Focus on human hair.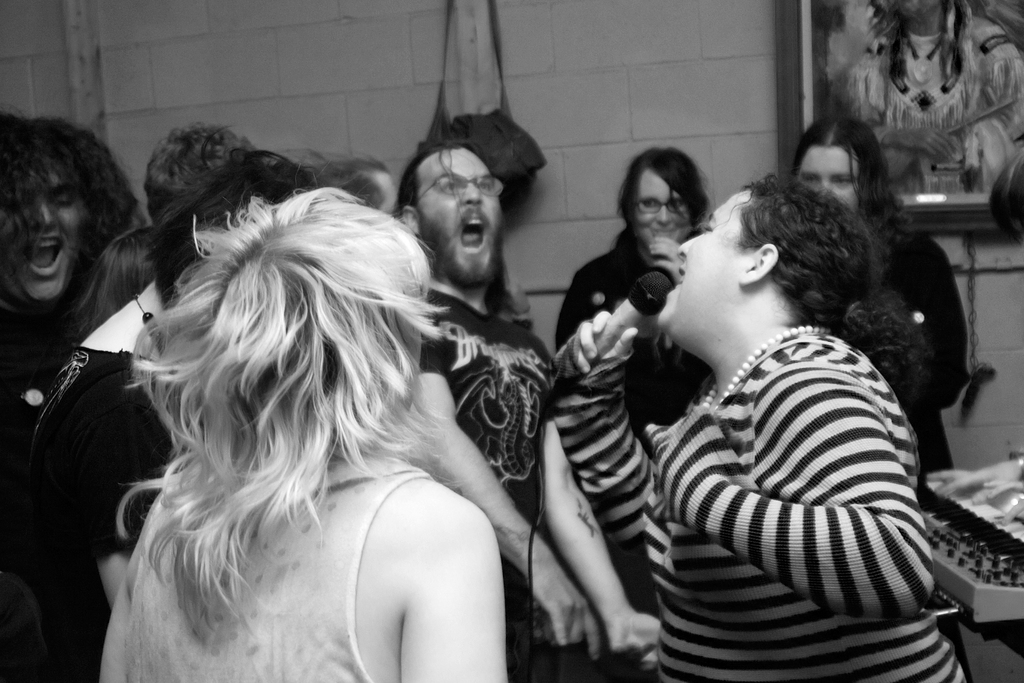
Focused at <region>286, 152, 391, 211</region>.
